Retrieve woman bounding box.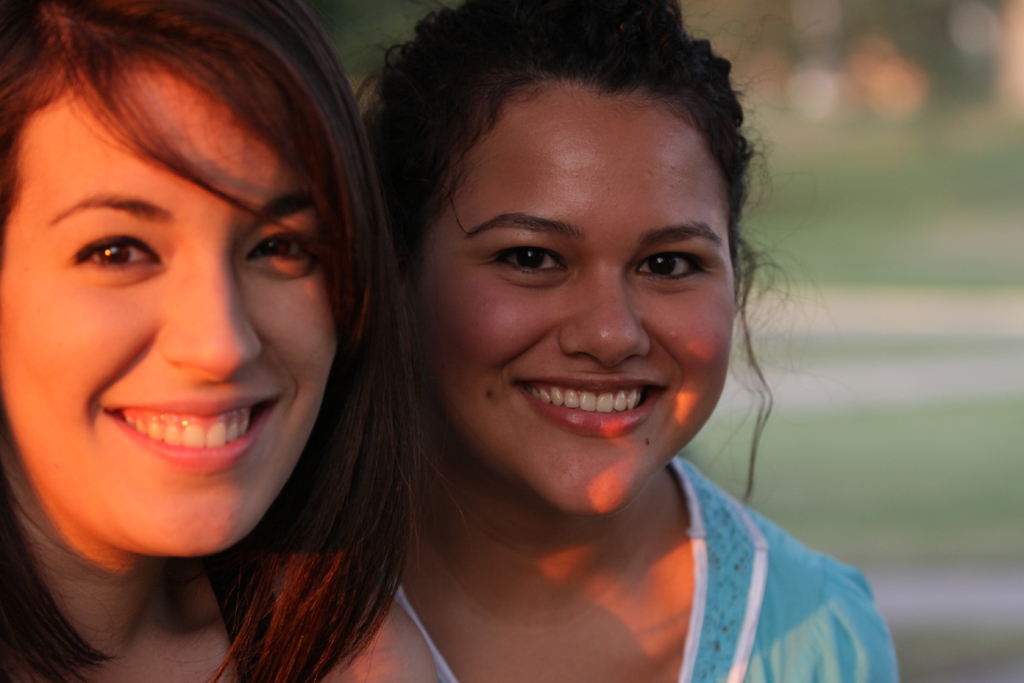
Bounding box: detection(0, 0, 468, 682).
